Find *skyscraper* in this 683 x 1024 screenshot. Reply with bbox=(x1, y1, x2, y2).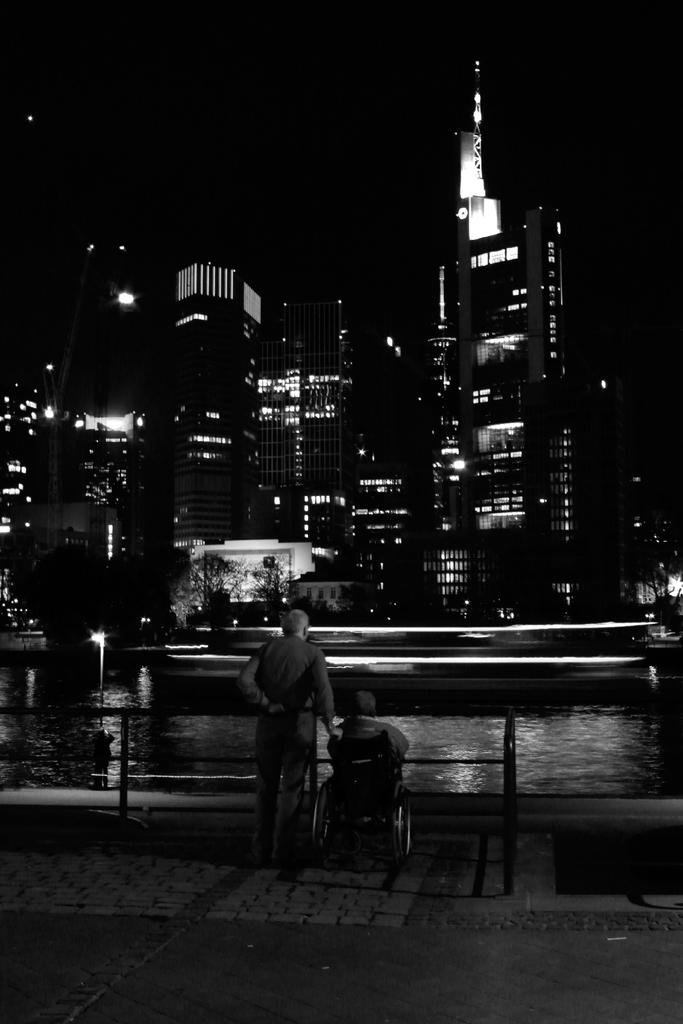
bbox=(395, 62, 601, 620).
